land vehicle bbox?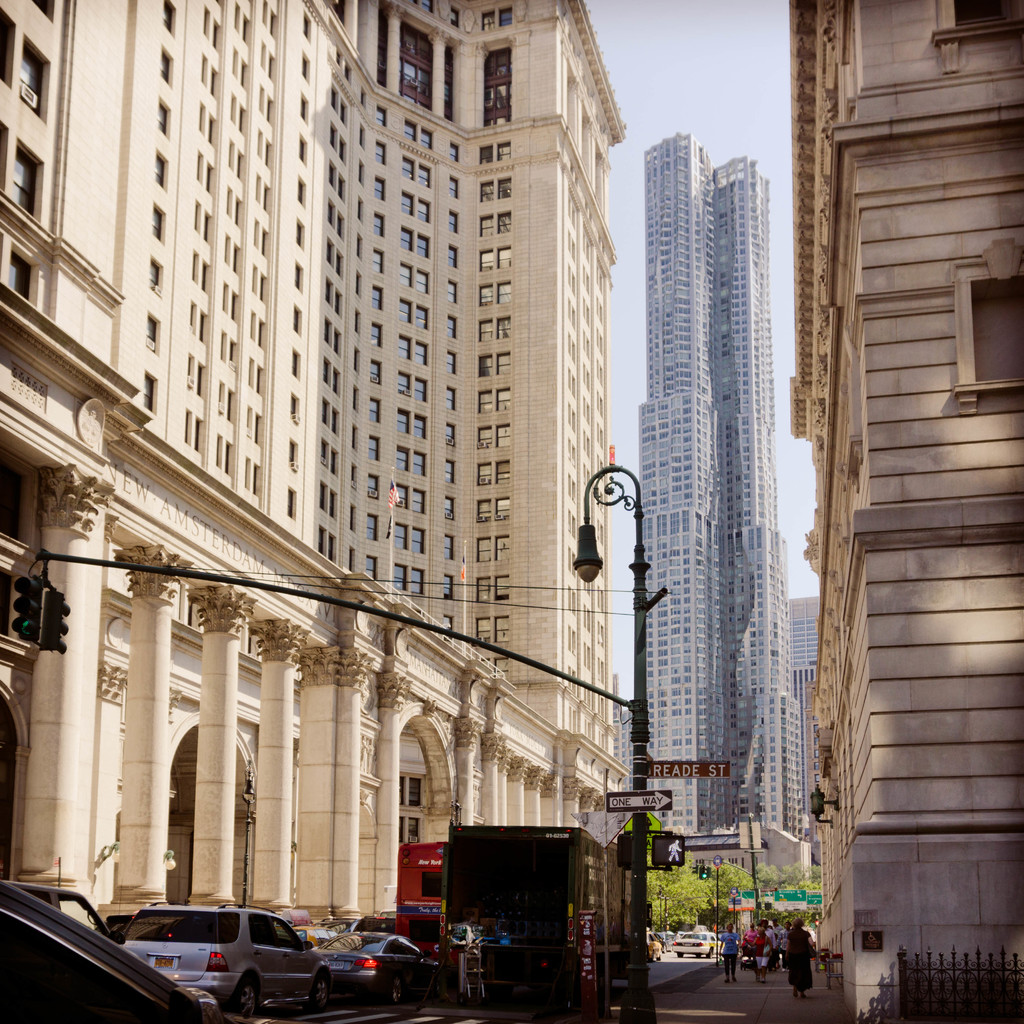
box(317, 934, 435, 1004)
